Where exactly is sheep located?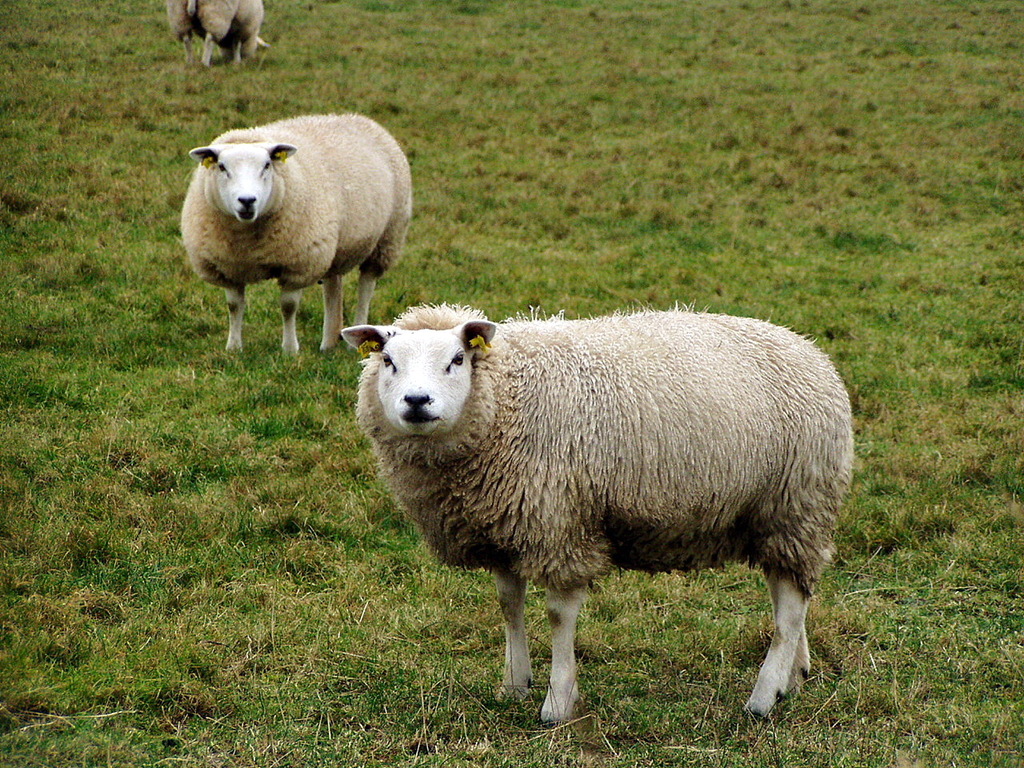
Its bounding box is Rect(162, 0, 267, 66).
